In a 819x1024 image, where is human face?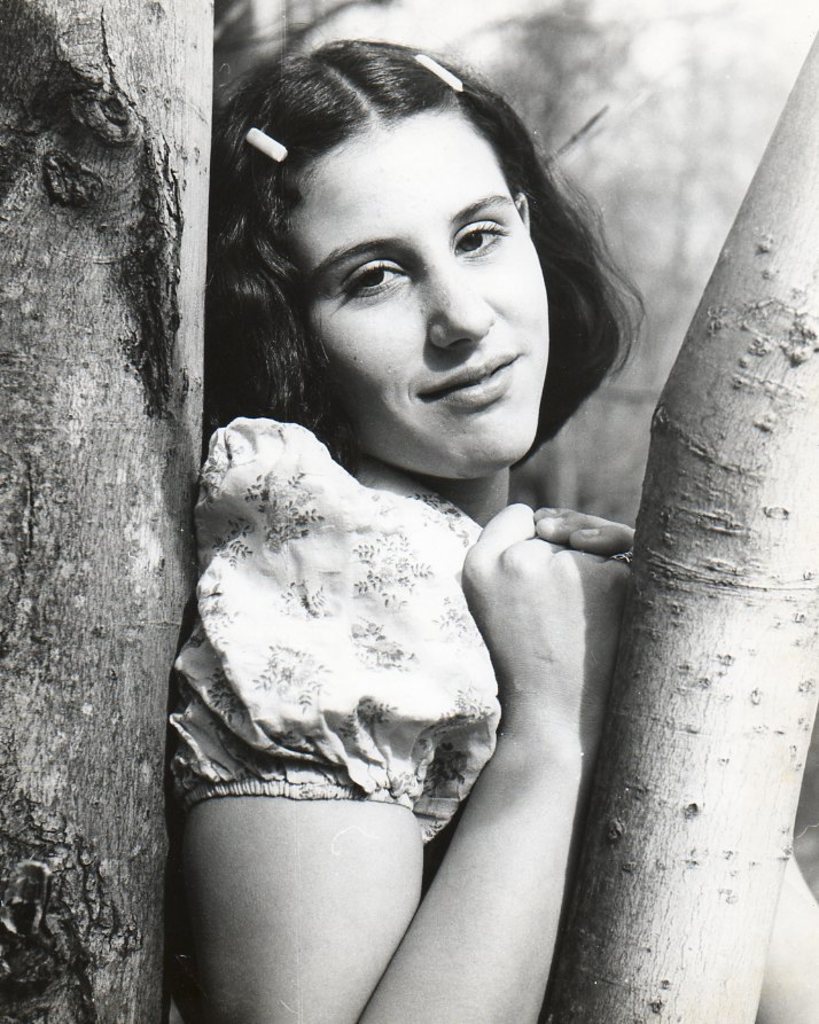
286 131 559 472.
